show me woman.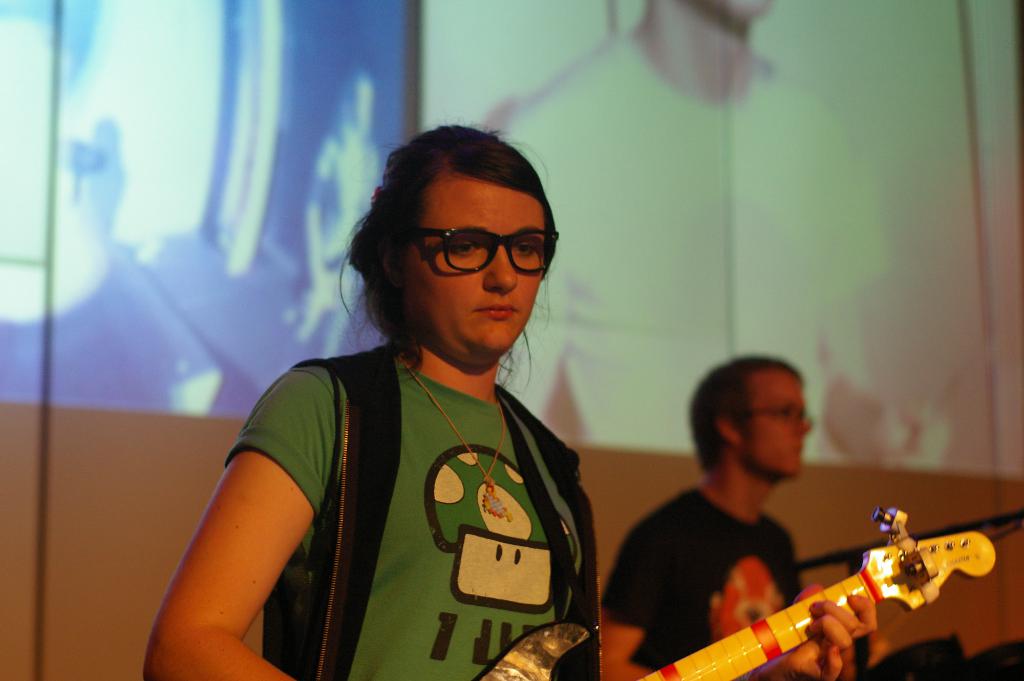
woman is here: l=142, t=119, r=877, b=680.
